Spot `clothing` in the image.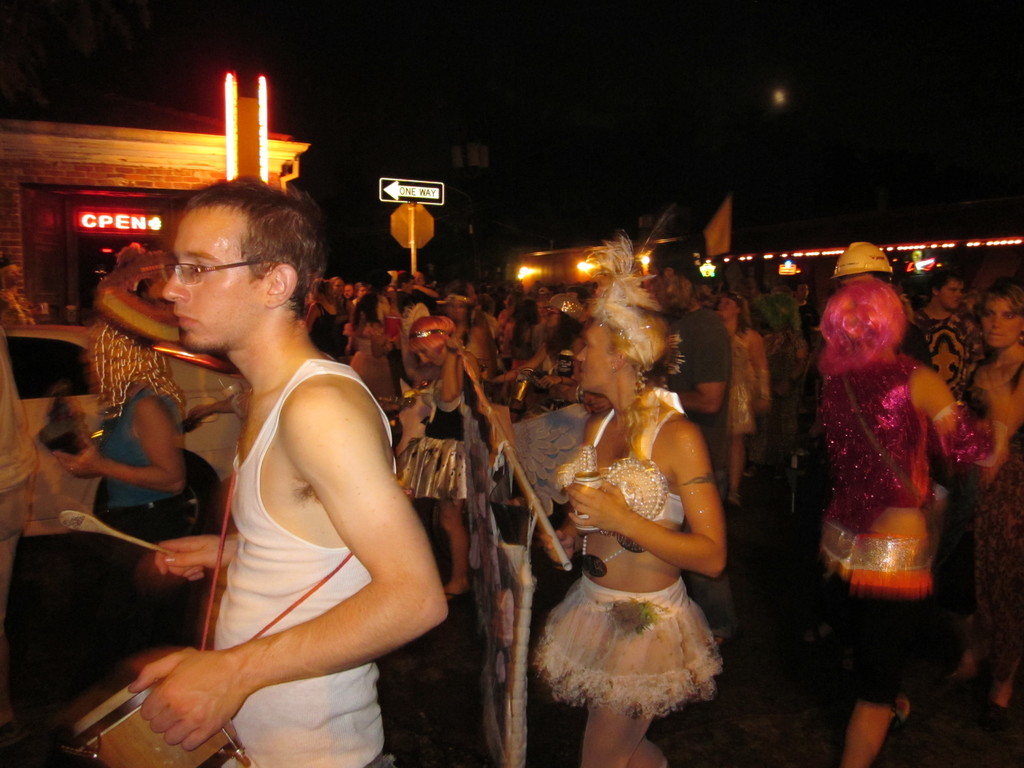
`clothing` found at bbox=[957, 355, 1023, 671].
